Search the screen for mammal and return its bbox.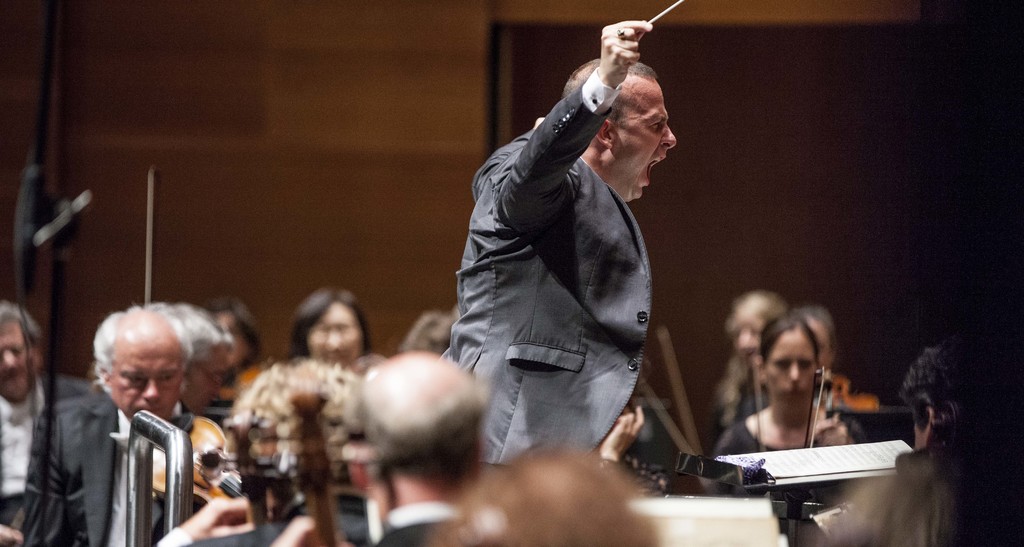
Found: detection(714, 305, 859, 446).
